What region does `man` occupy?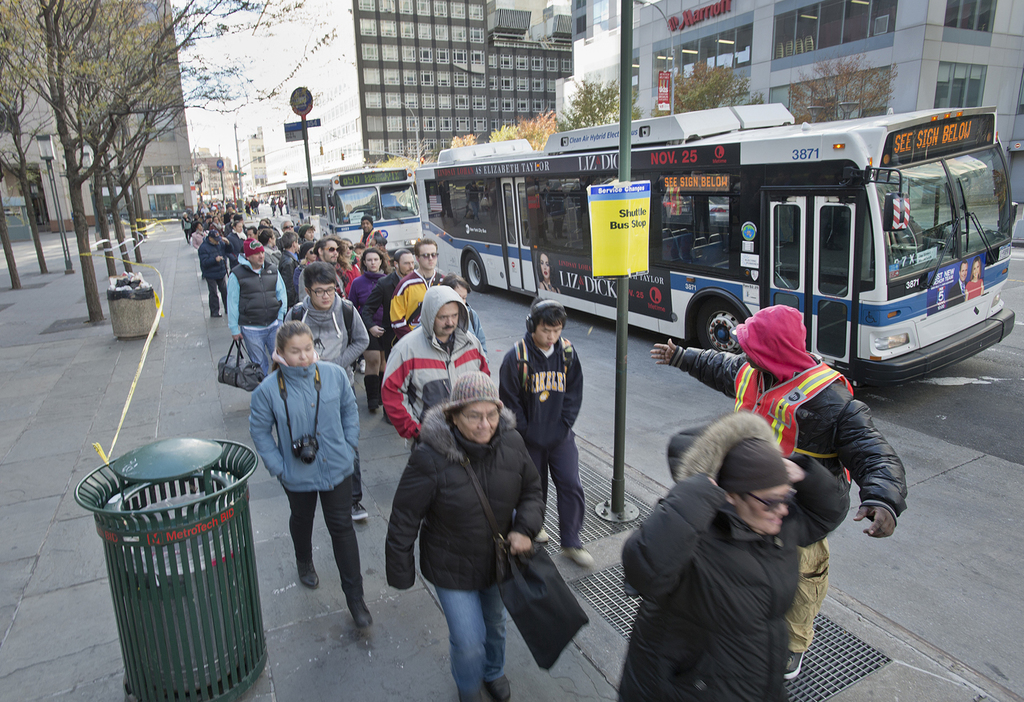
Rect(372, 246, 419, 385).
